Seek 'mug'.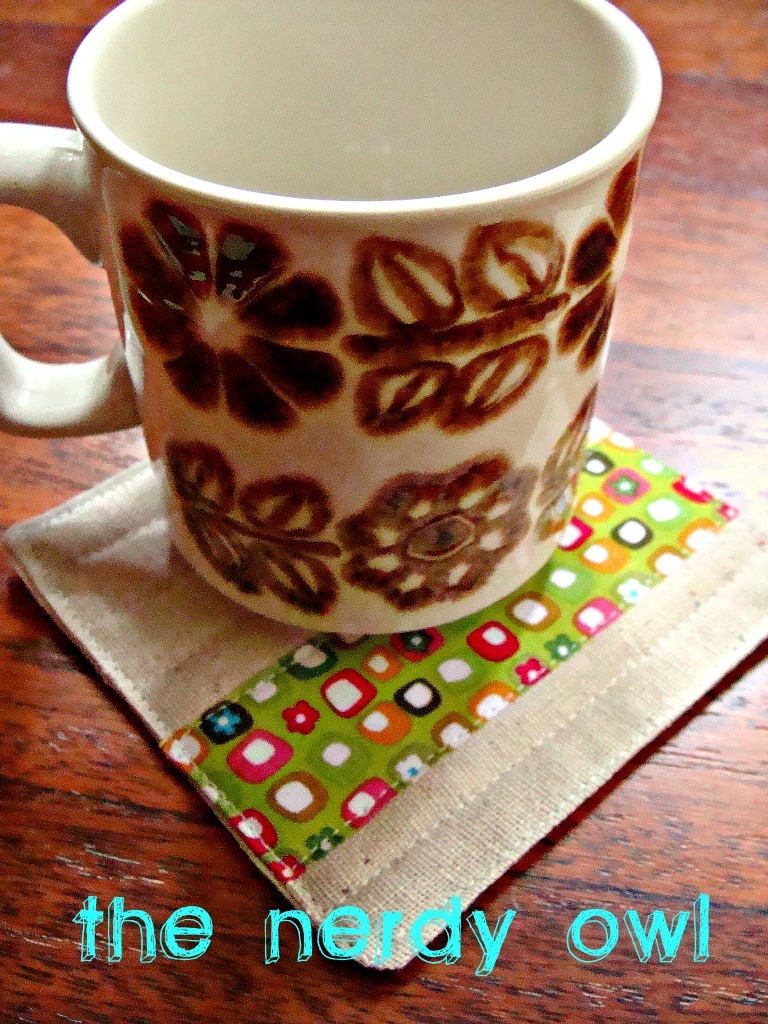
bbox(0, 0, 665, 637).
